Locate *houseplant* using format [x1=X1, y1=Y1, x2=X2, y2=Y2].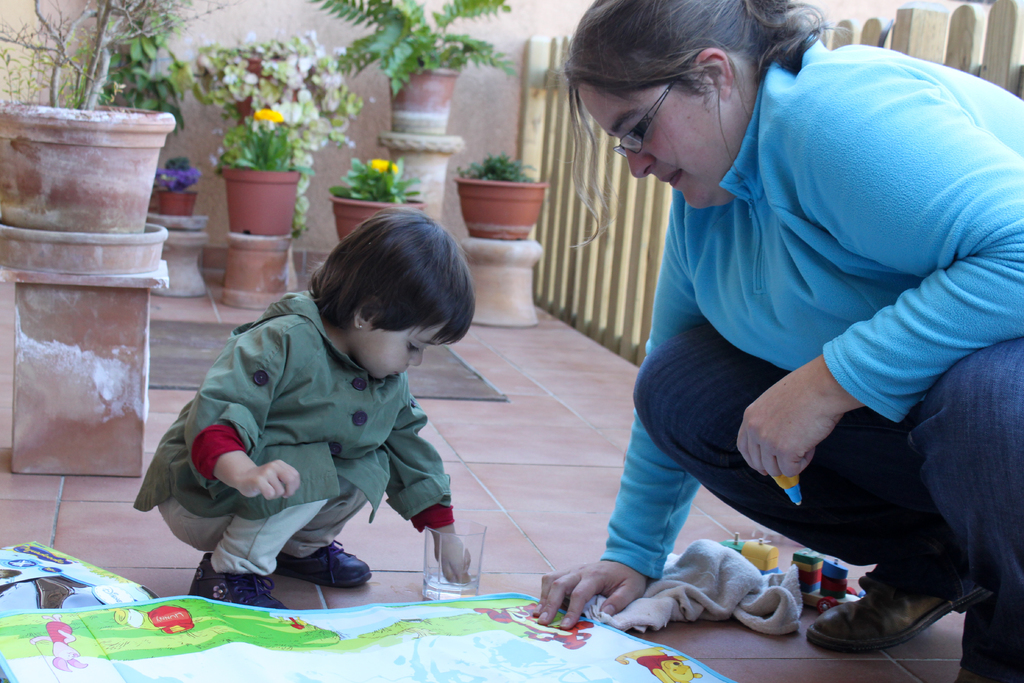
[x1=216, y1=106, x2=308, y2=242].
